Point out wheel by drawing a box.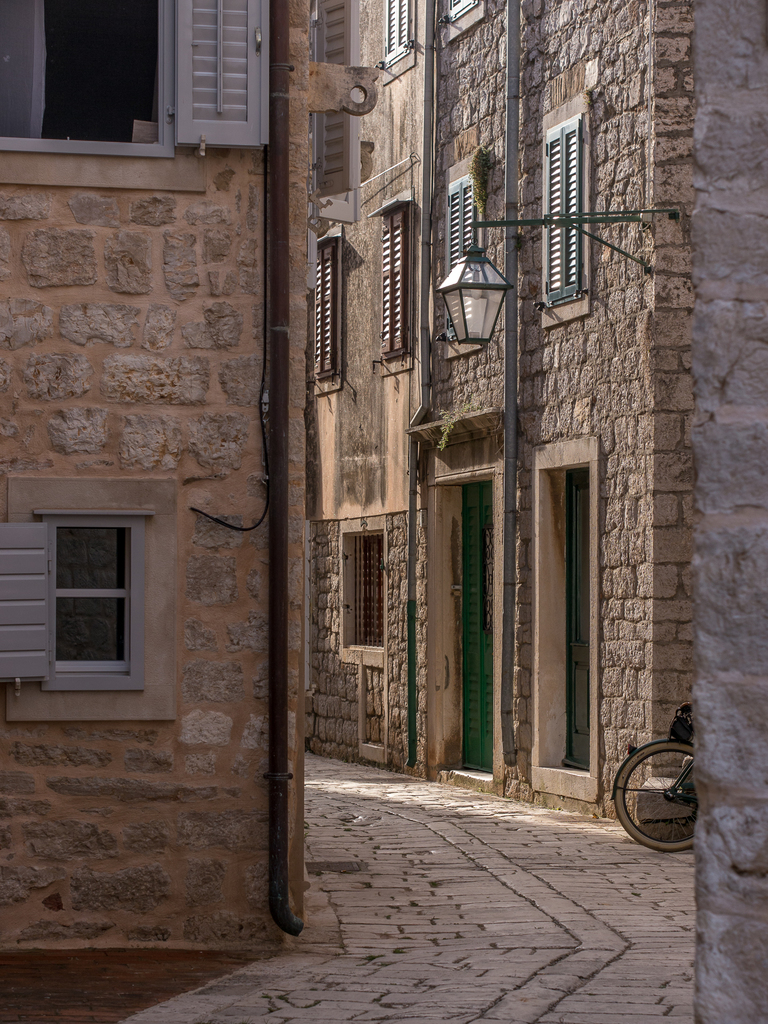
bbox=(625, 748, 705, 845).
